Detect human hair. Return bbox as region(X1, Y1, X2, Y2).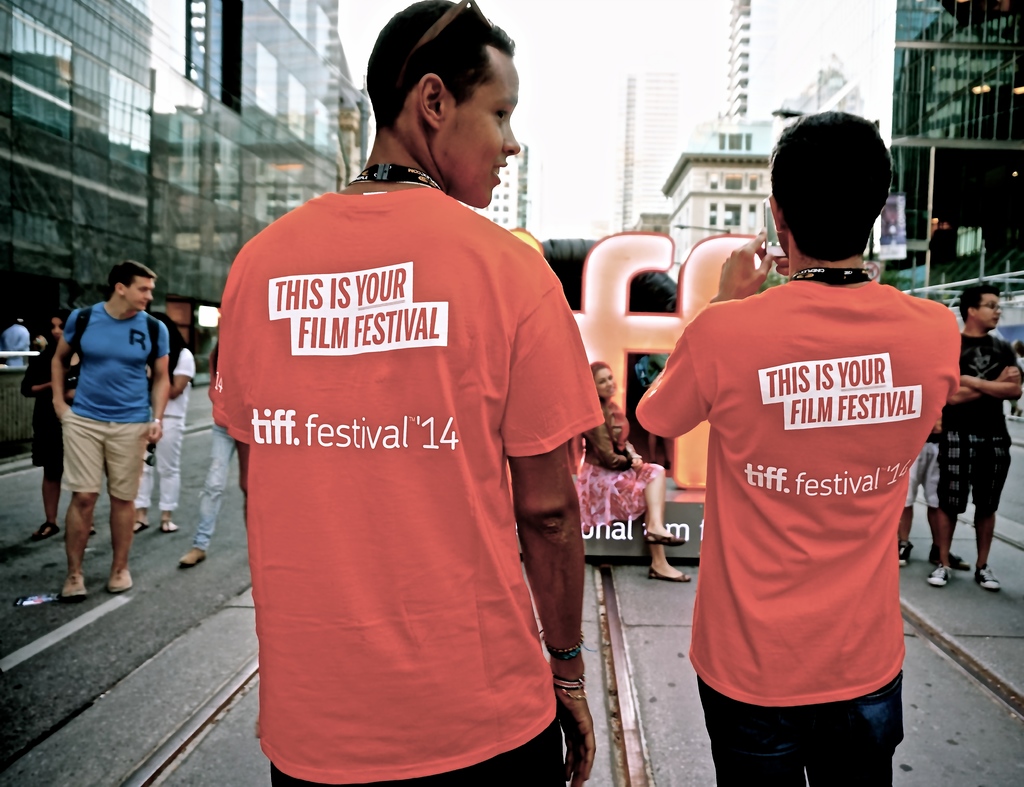
region(143, 311, 196, 394).
